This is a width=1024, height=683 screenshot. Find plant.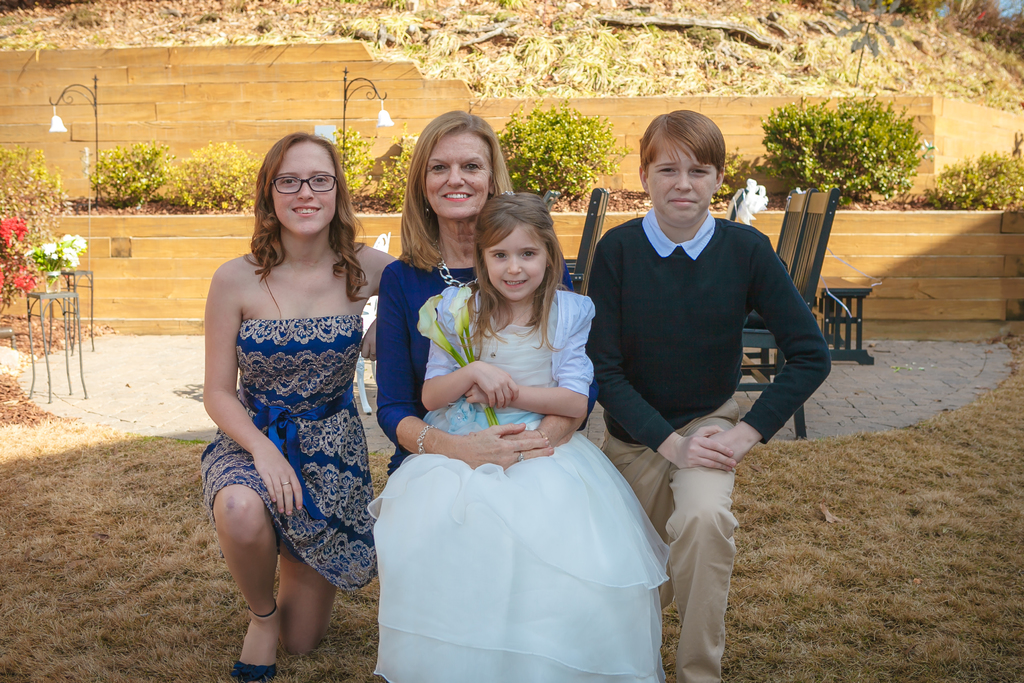
Bounding box: {"left": 808, "top": 0, "right": 915, "bottom": 98}.
